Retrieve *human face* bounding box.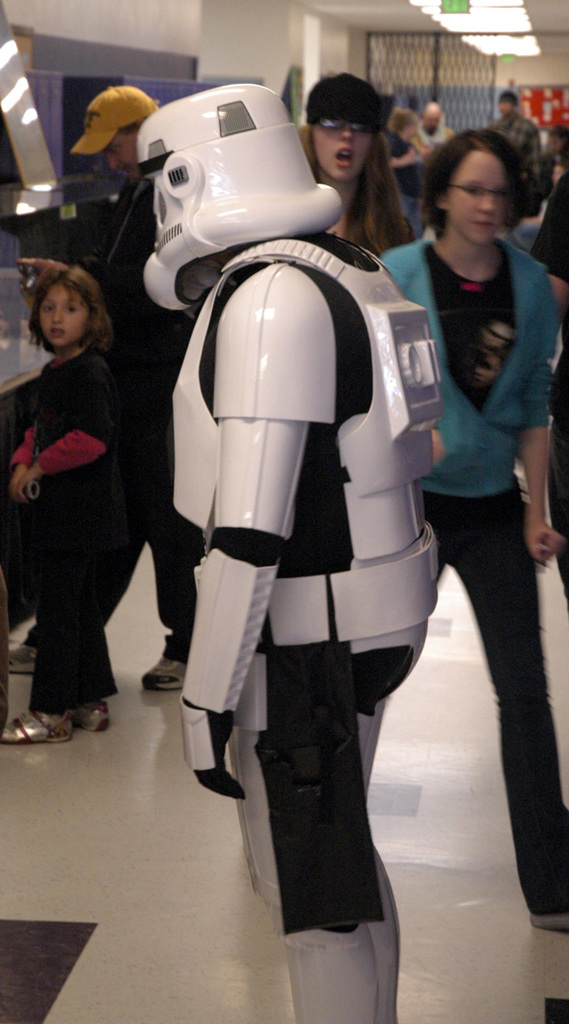
Bounding box: (41, 285, 89, 340).
